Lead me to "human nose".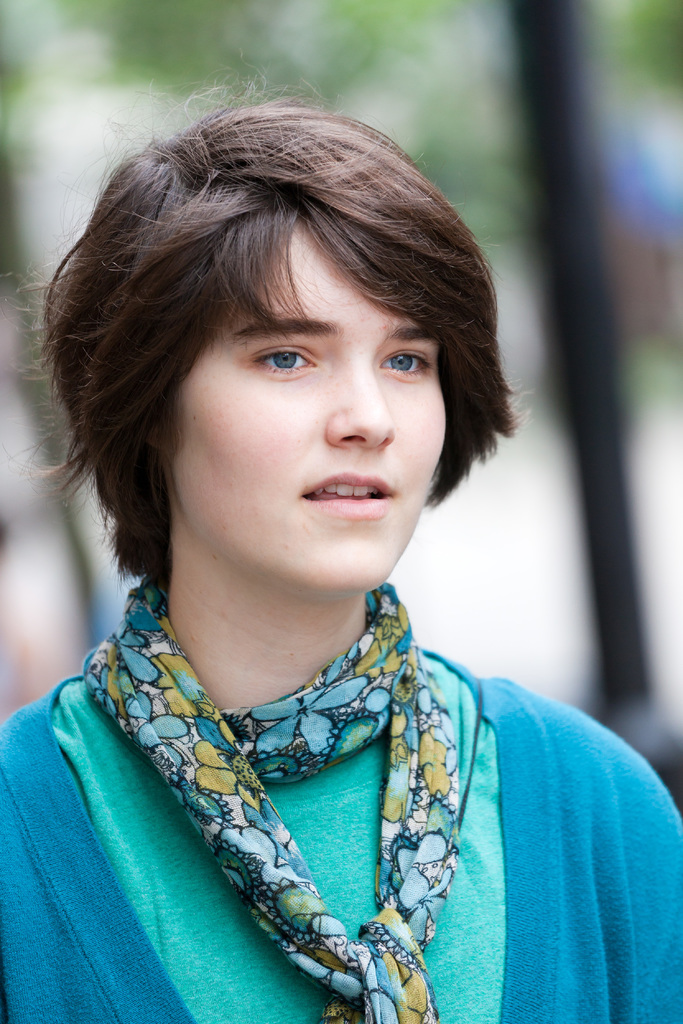
Lead to <box>325,356,397,447</box>.
